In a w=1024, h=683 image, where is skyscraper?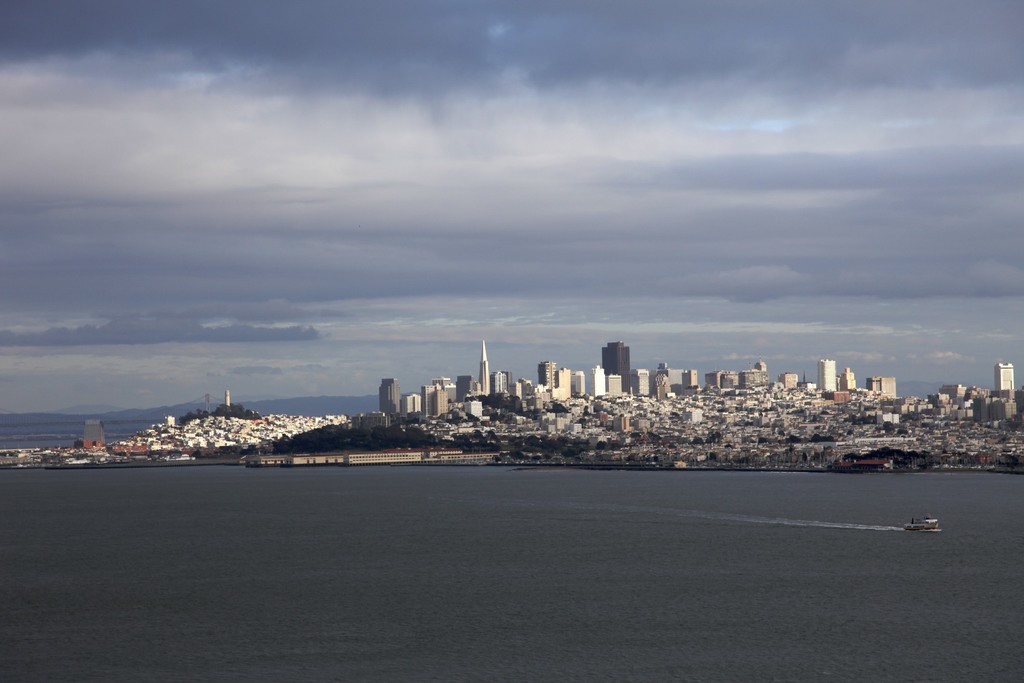
[79,418,106,448].
